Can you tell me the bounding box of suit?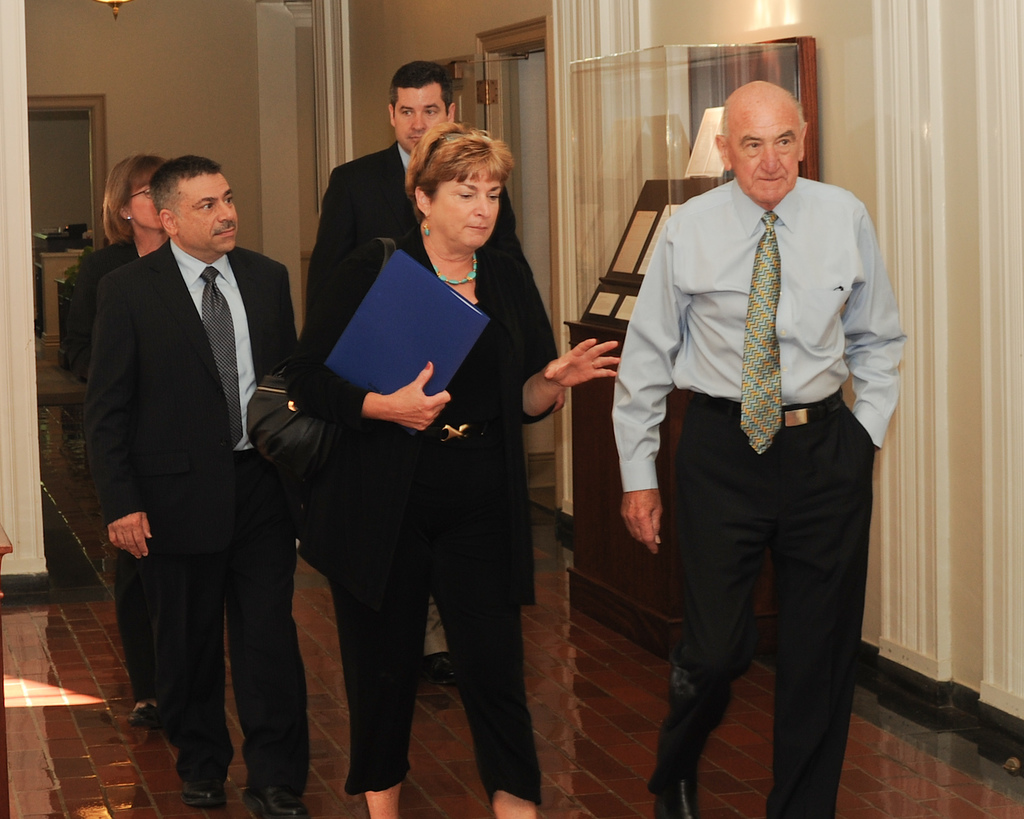
[x1=72, y1=146, x2=297, y2=793].
